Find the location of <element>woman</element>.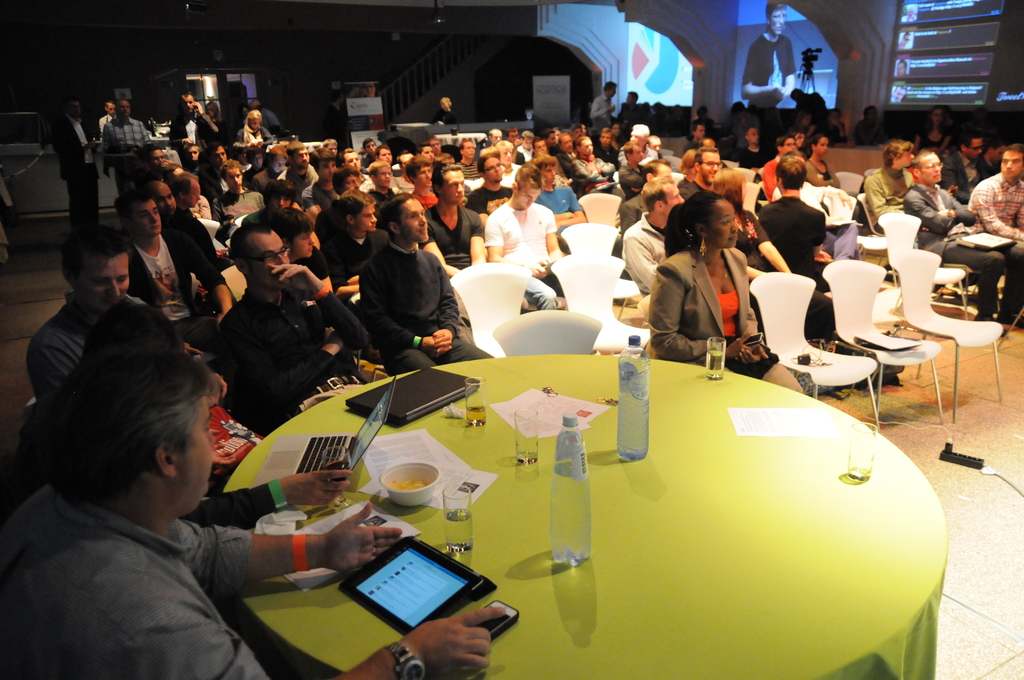
Location: rect(235, 109, 274, 174).
